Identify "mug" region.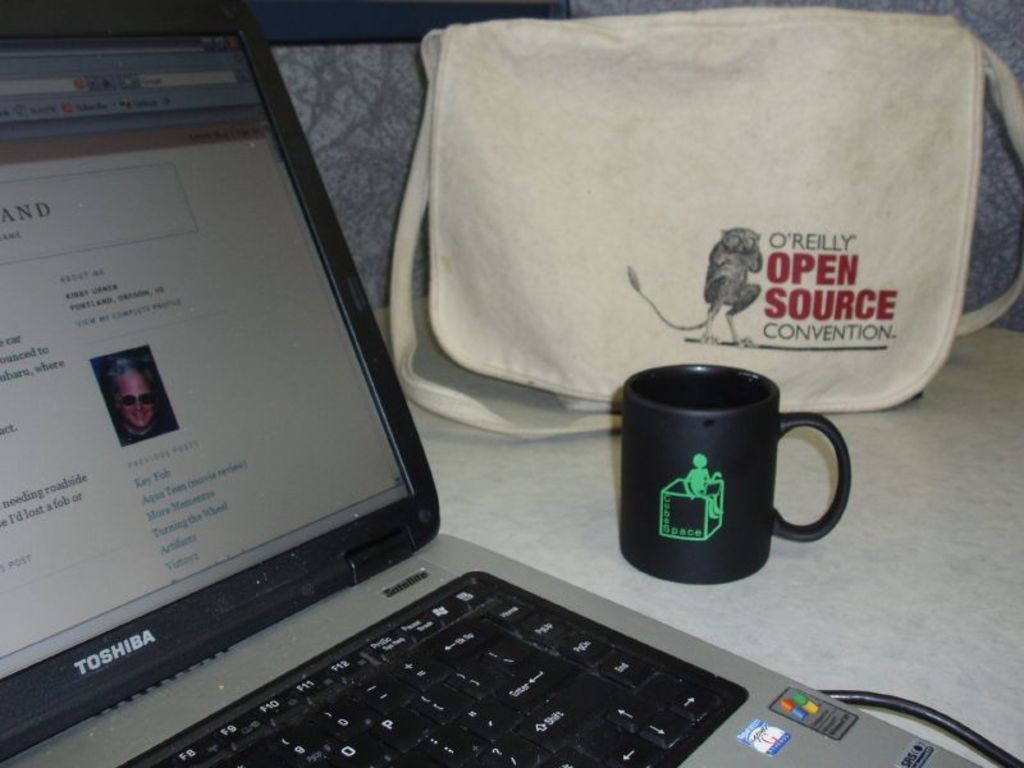
Region: box=[620, 364, 847, 586].
